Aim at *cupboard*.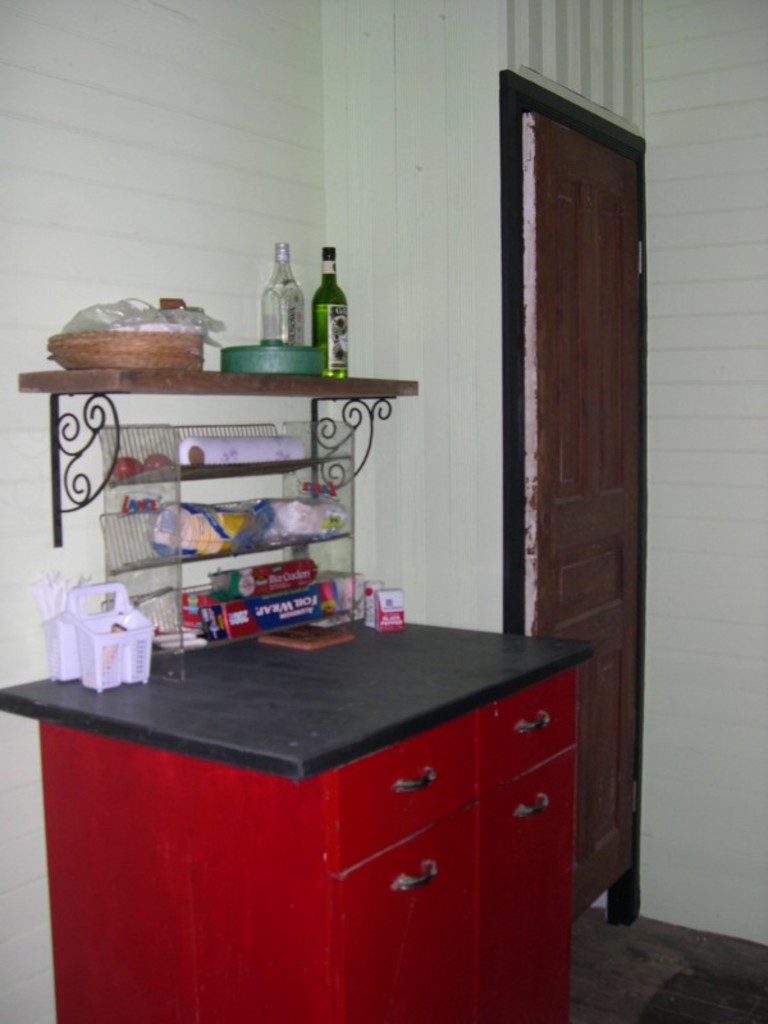
Aimed at 38:650:595:1023.
